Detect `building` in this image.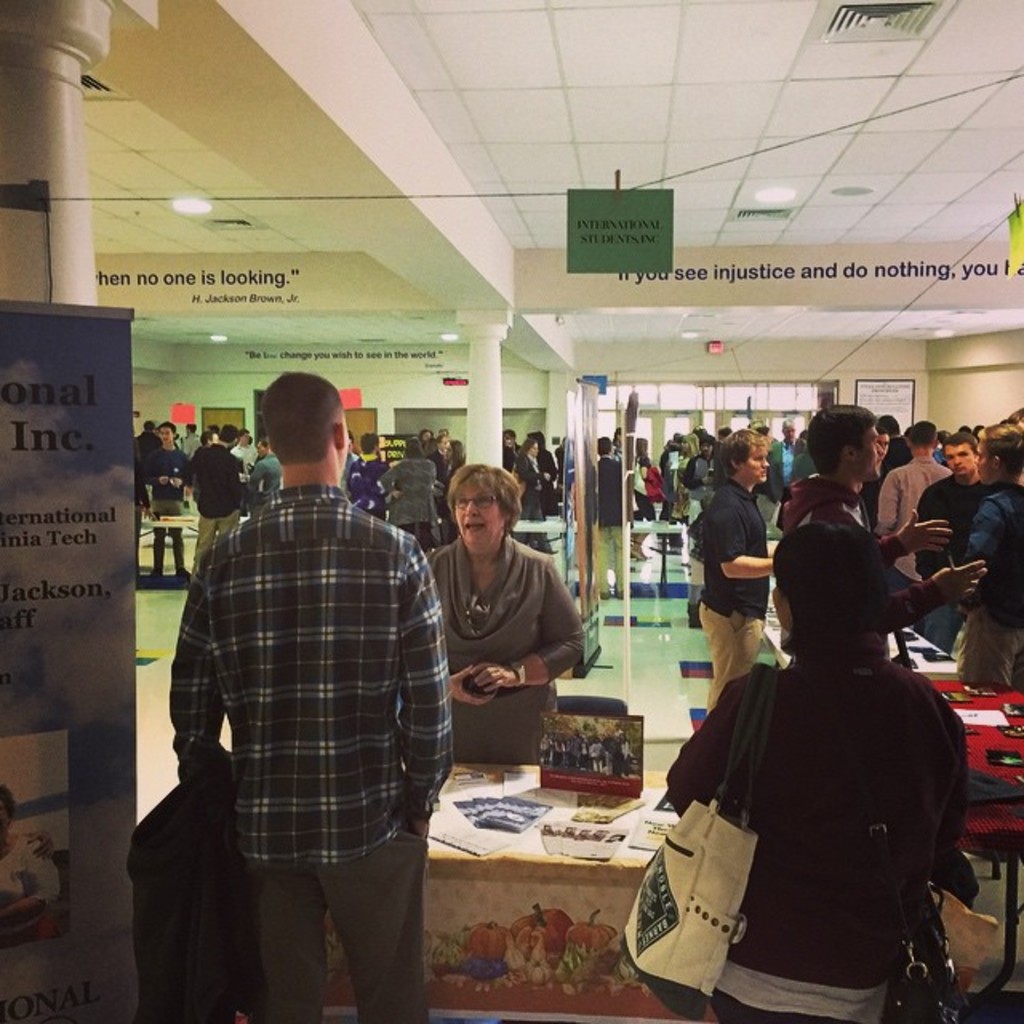
Detection: (2,0,1022,1022).
